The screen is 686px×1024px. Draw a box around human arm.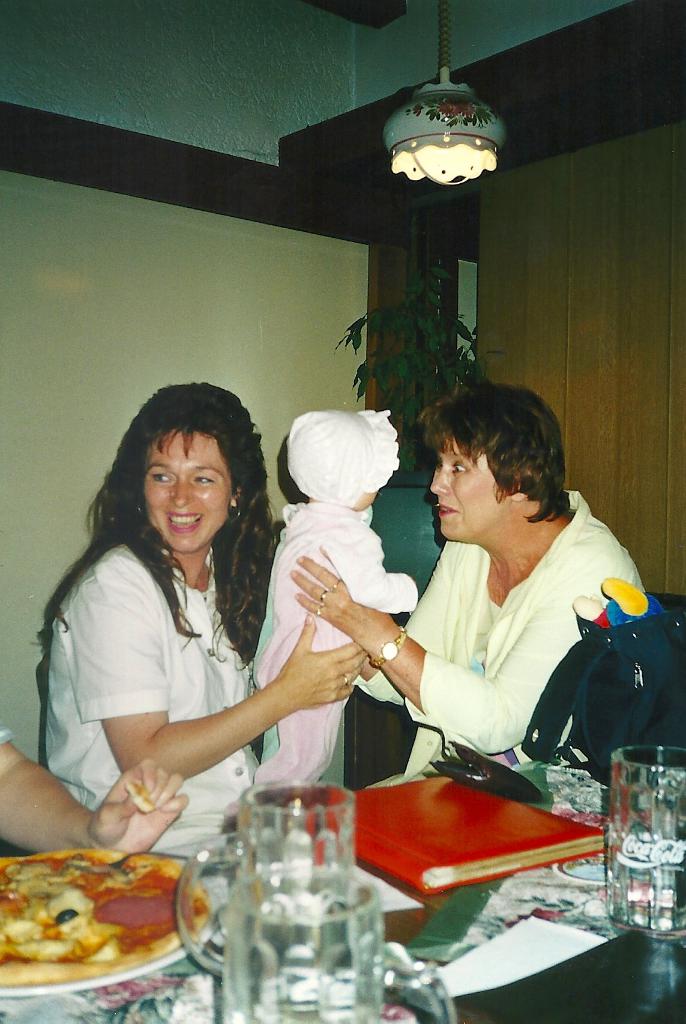
select_region(81, 664, 319, 799).
